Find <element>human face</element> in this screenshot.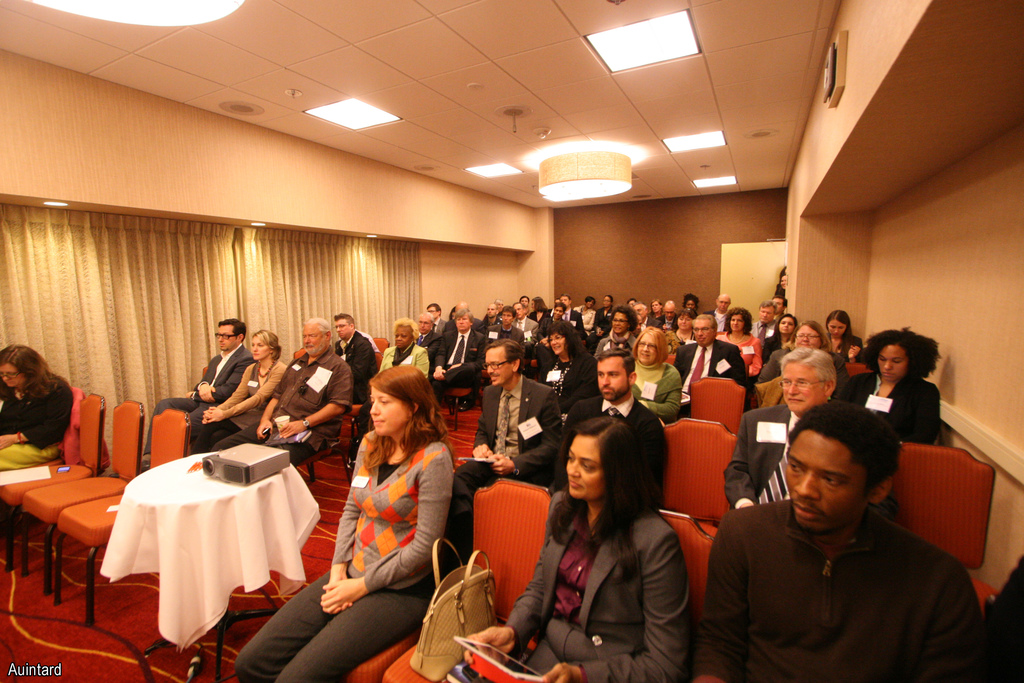
The bounding box for <element>human face</element> is (x1=776, y1=270, x2=786, y2=290).
